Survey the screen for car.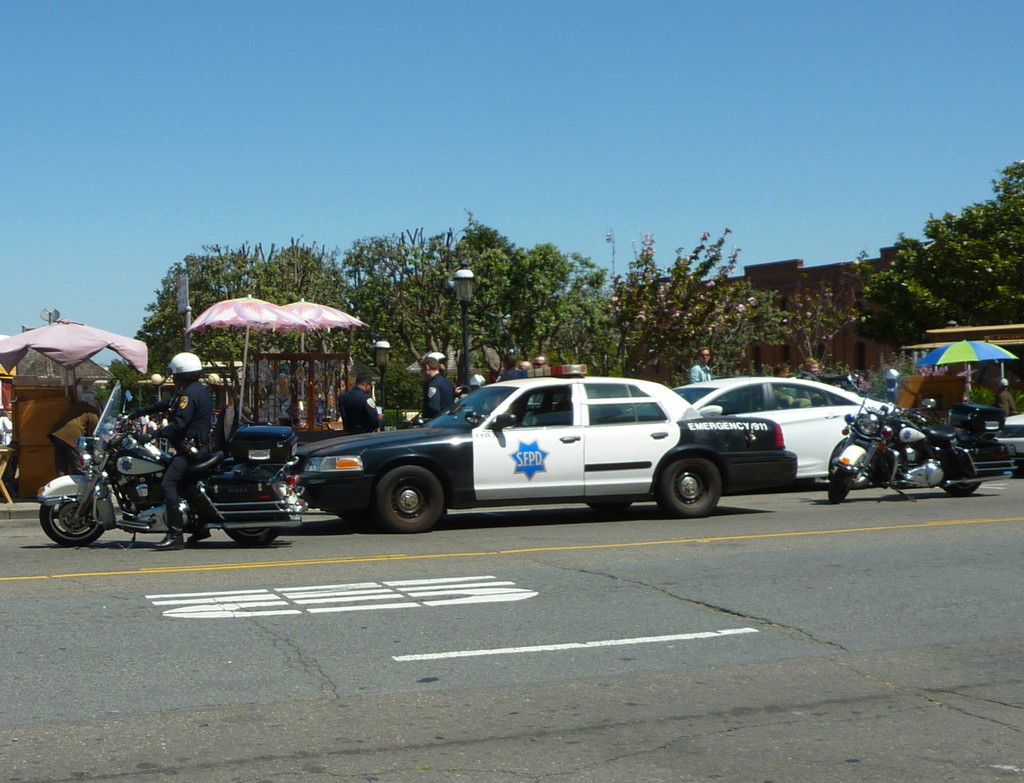
Survey found: 288/361/801/519.
